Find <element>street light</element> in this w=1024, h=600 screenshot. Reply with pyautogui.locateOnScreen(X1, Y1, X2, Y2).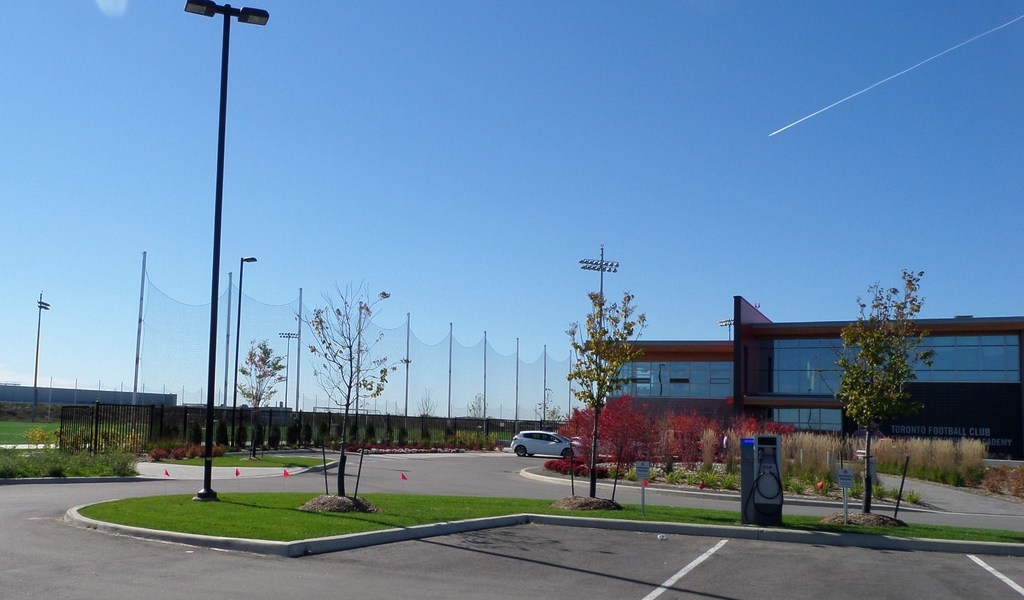
pyautogui.locateOnScreen(580, 244, 624, 498).
